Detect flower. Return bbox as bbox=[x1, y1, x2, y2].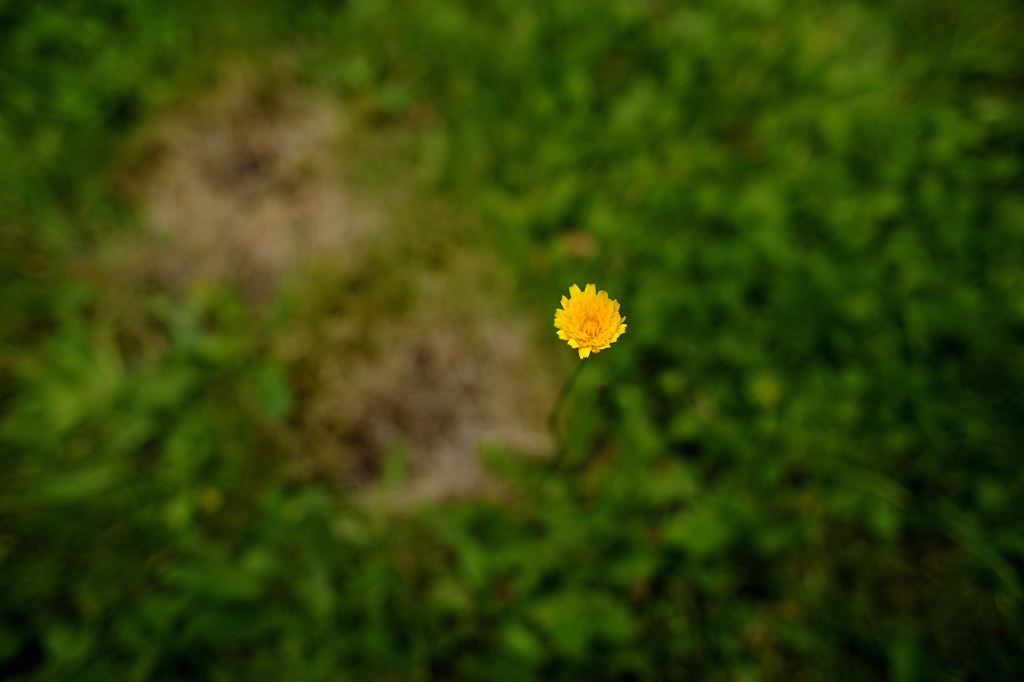
bbox=[550, 273, 637, 353].
